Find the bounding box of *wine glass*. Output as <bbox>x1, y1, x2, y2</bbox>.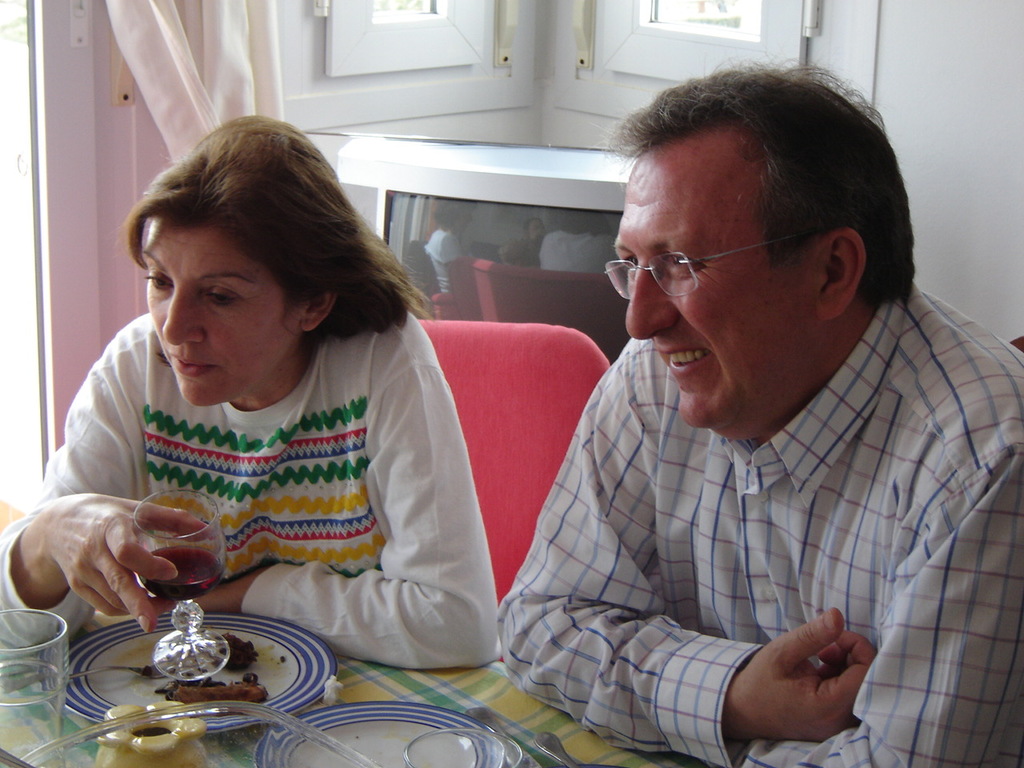
<bbox>134, 488, 224, 682</bbox>.
